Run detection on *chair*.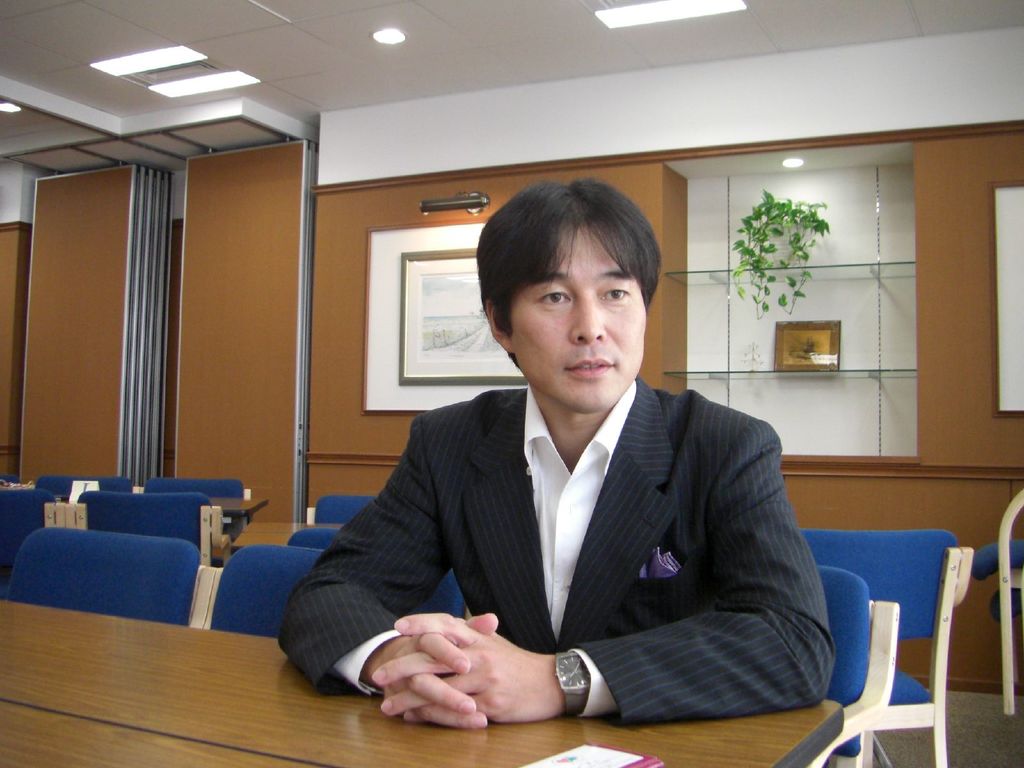
Result: 8, 529, 215, 631.
